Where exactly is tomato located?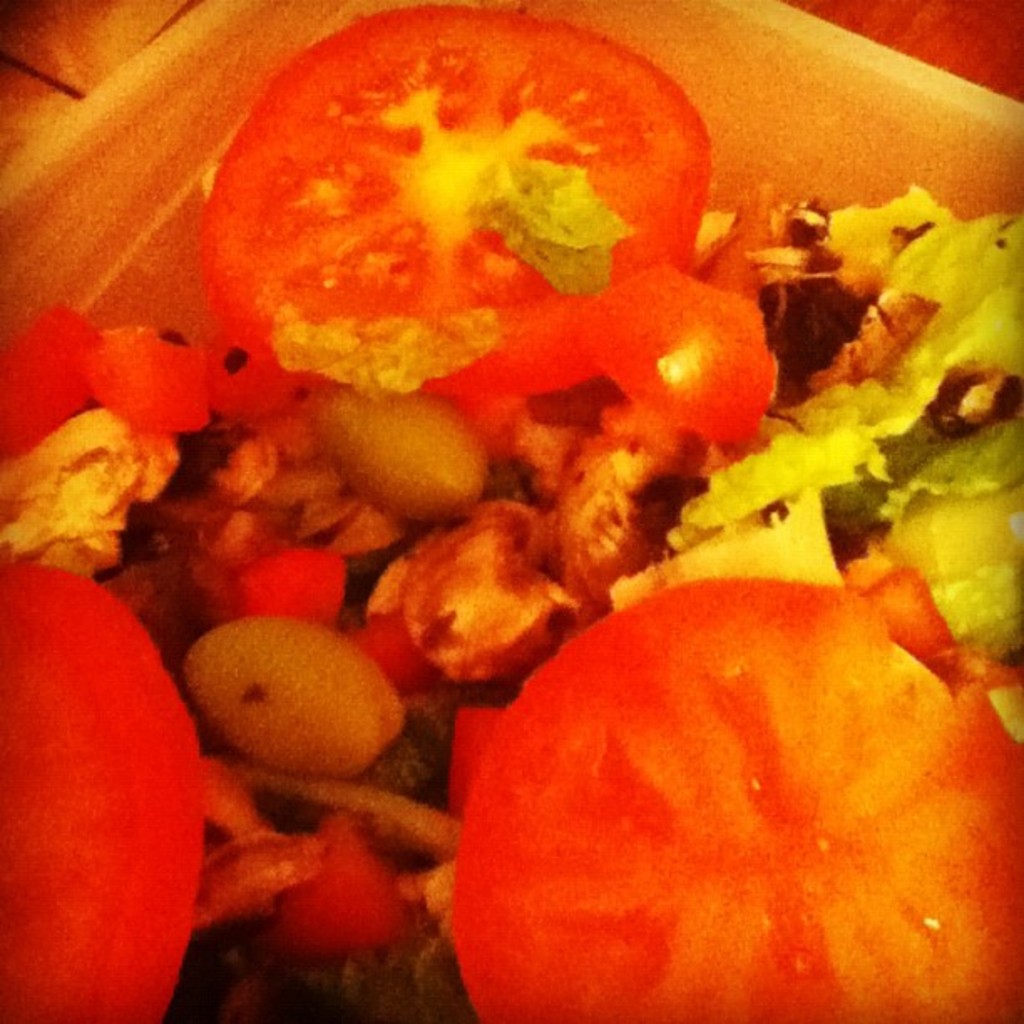
Its bounding box is bbox(457, 571, 1022, 1022).
